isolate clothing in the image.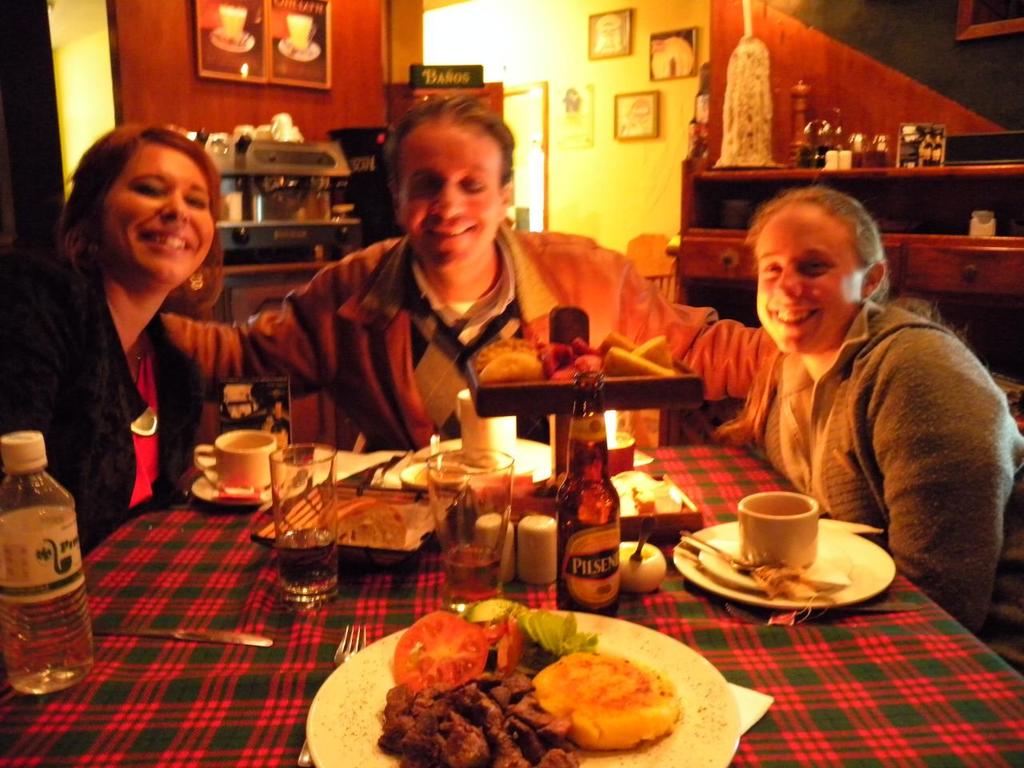
Isolated region: {"left": 168, "top": 216, "right": 762, "bottom": 458}.
